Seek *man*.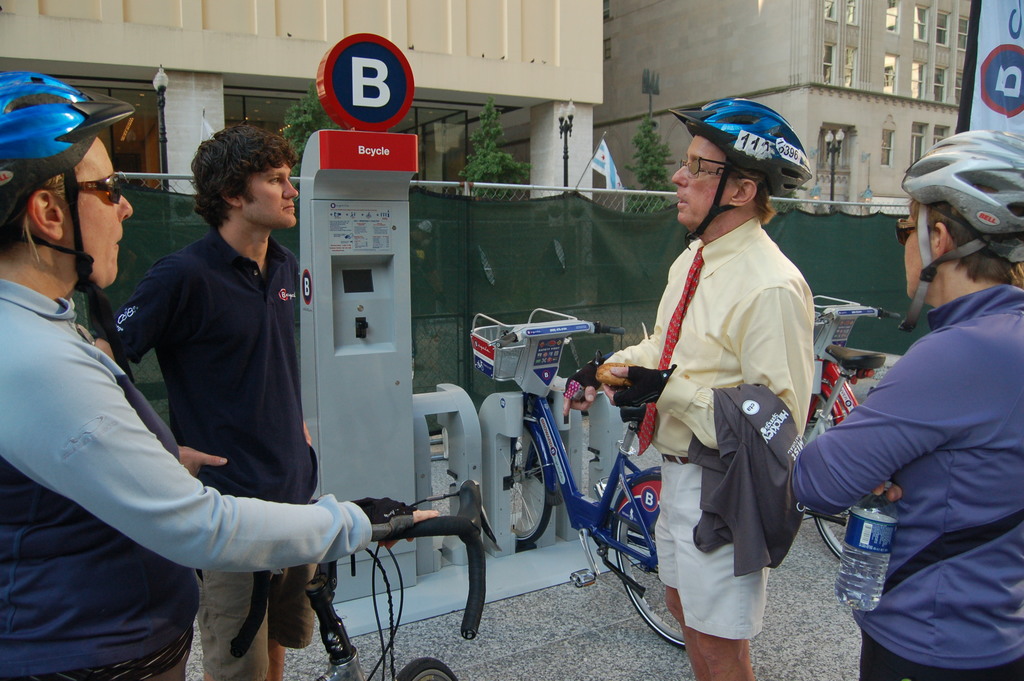
<region>786, 127, 1023, 680</region>.
